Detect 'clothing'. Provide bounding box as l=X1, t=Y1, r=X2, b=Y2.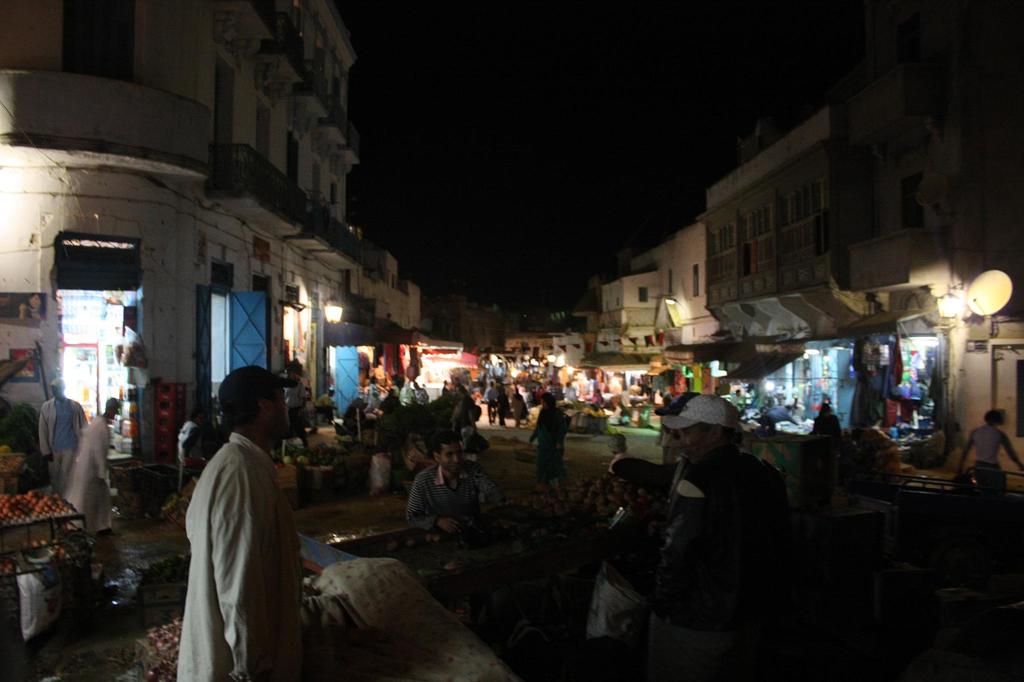
l=63, t=413, r=113, b=535.
